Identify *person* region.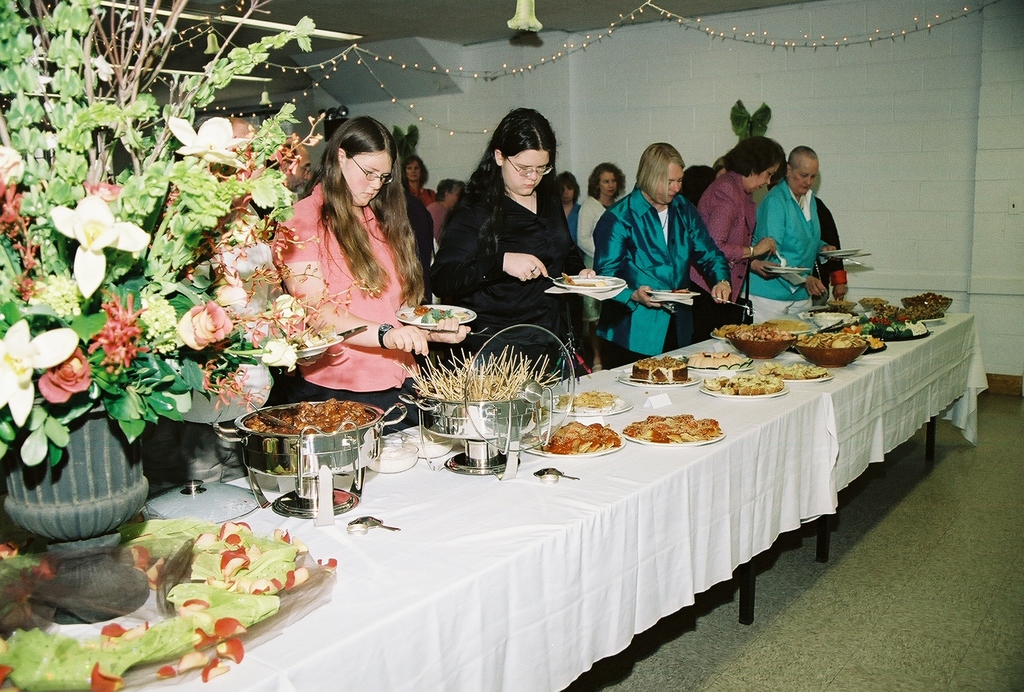
Region: 428,177,468,233.
